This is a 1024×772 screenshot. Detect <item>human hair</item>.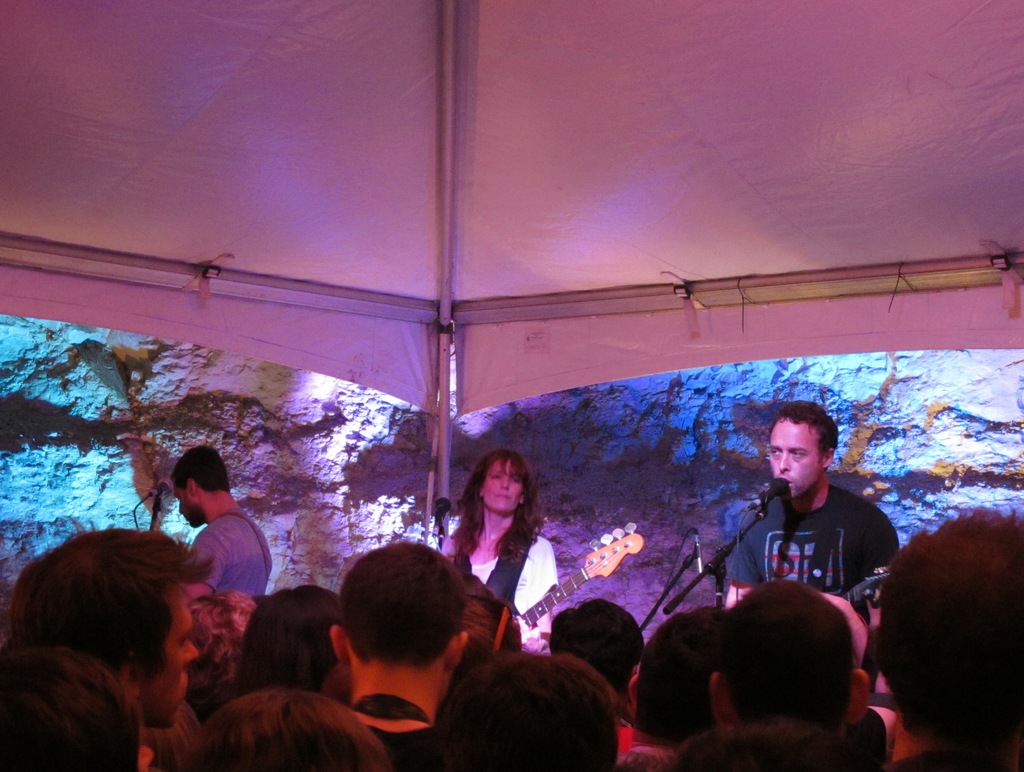
(449,450,544,564).
